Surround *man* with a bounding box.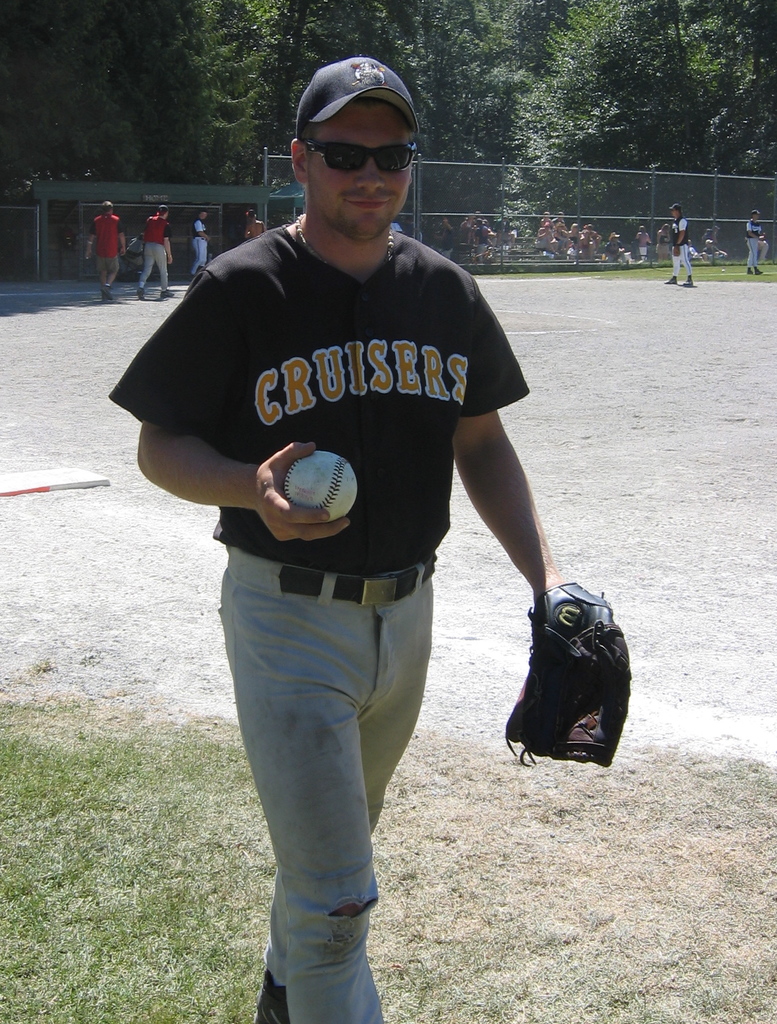
locate(746, 209, 759, 275).
